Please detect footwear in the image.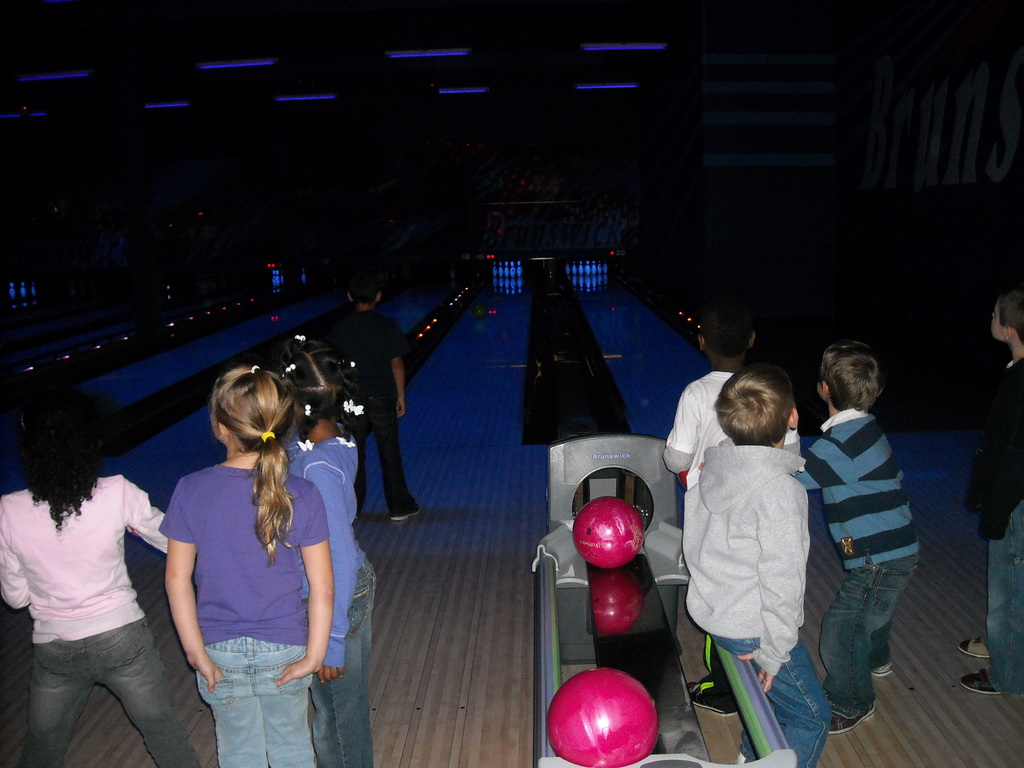
bbox=(394, 499, 421, 519).
